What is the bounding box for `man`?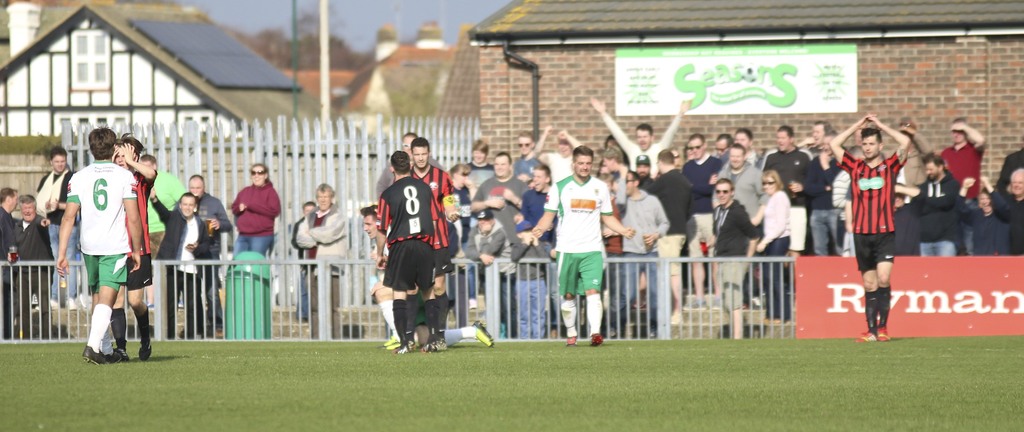
596,145,636,203.
